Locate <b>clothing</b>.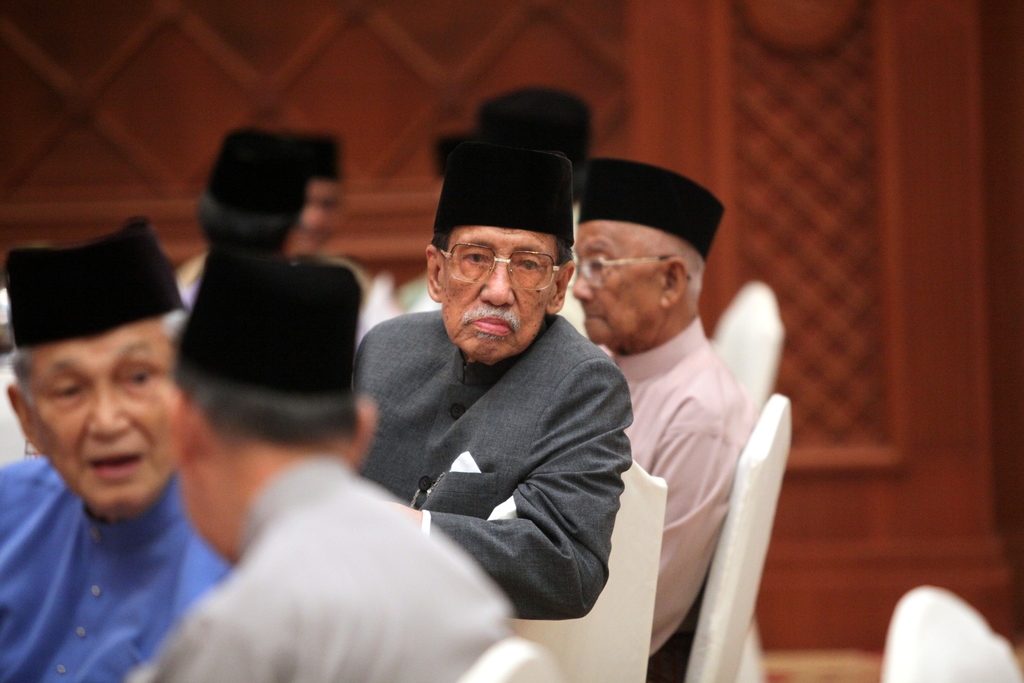
Bounding box: BBox(356, 309, 630, 620).
